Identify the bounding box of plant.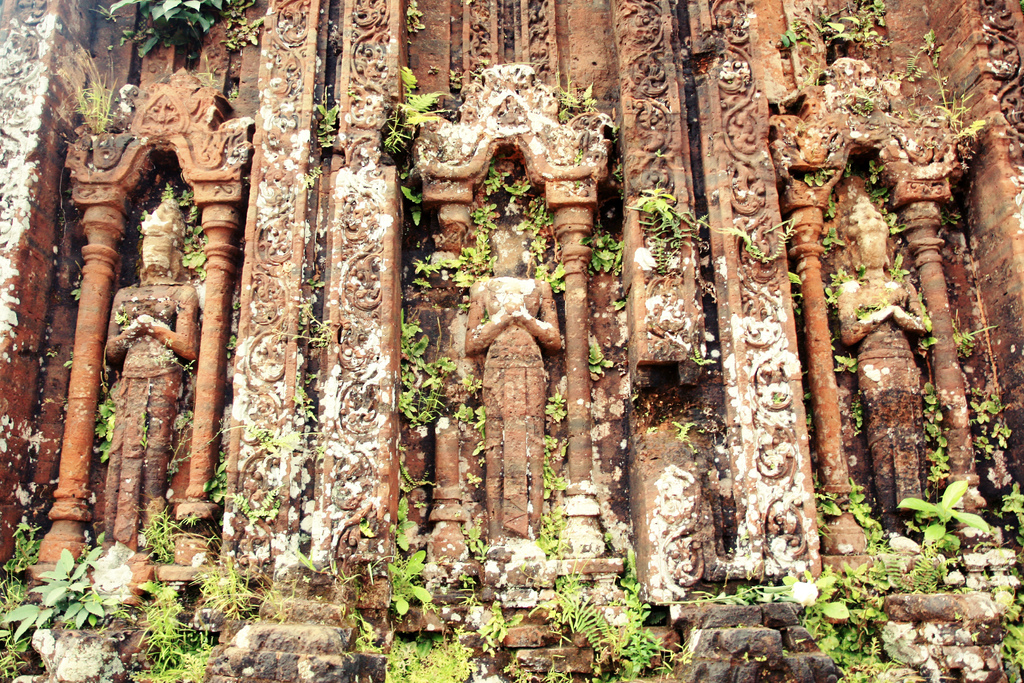
<bbox>198, 51, 218, 93</bbox>.
